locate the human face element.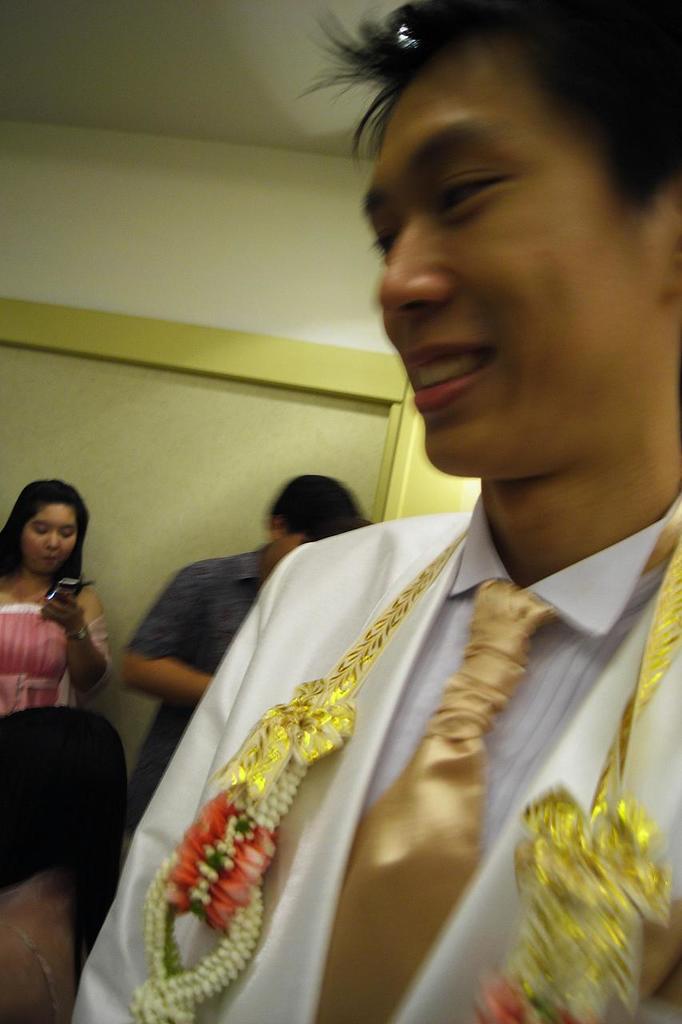
Element bbox: x1=25 y1=505 x2=79 y2=572.
